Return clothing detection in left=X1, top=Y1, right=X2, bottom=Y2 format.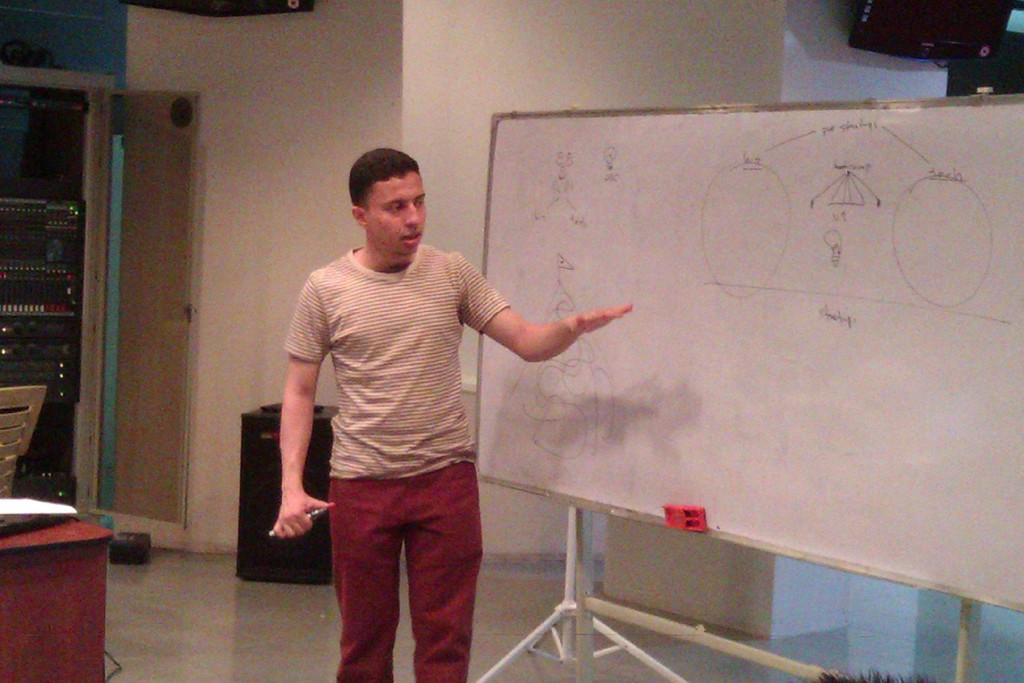
left=279, top=203, right=587, bottom=628.
